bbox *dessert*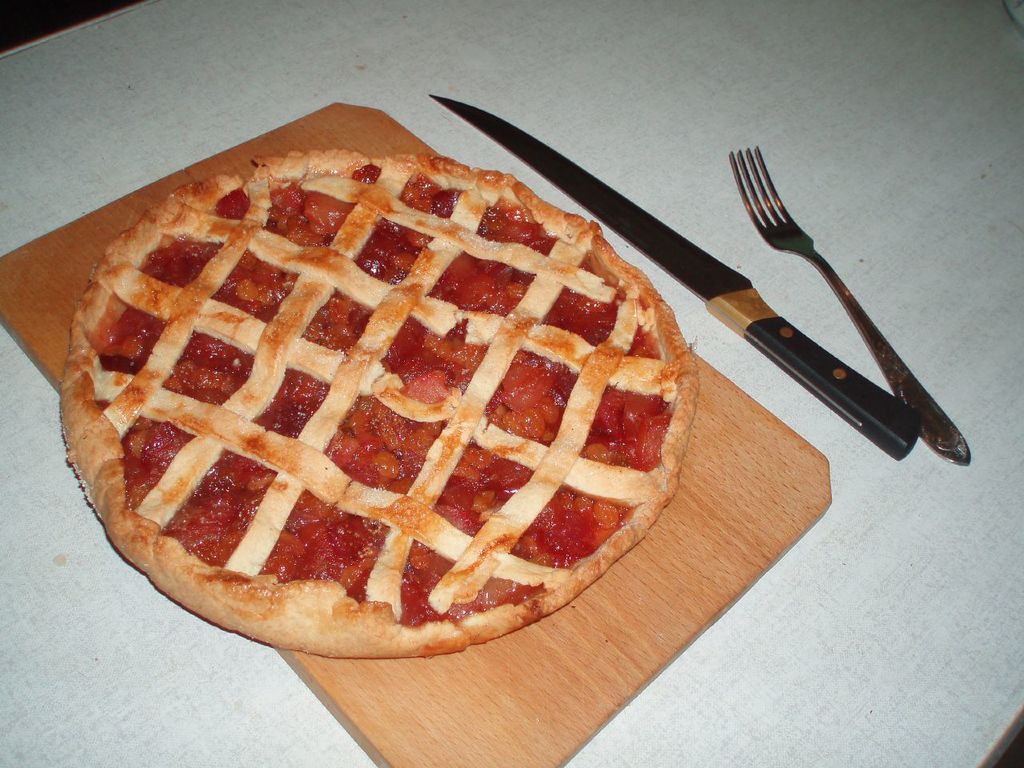
Rect(65, 152, 695, 659)
